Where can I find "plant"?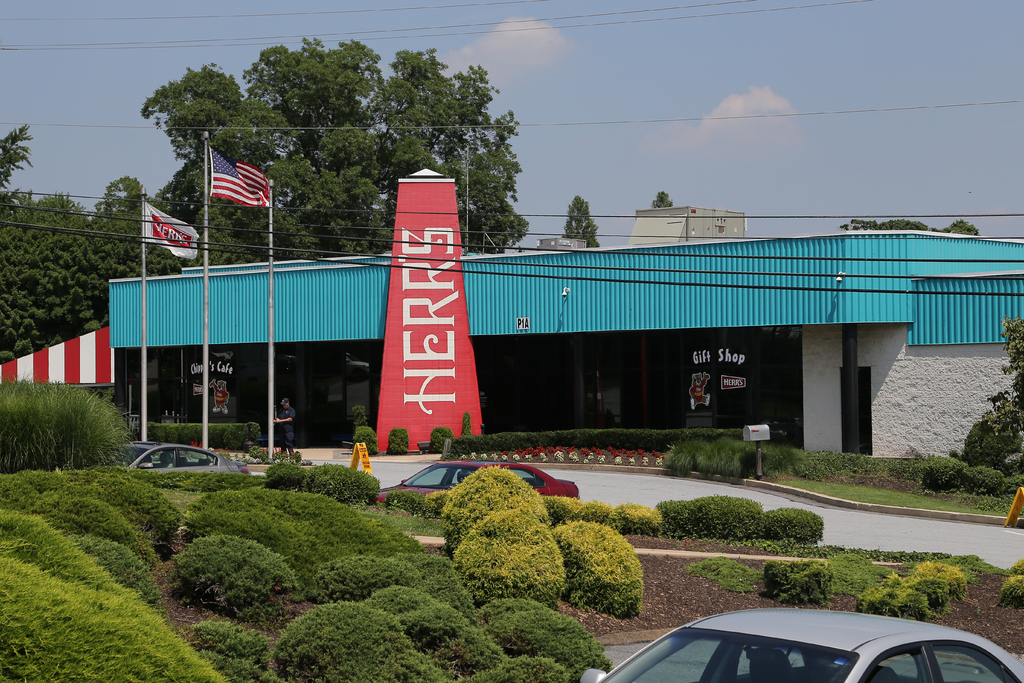
You can find it at bbox=(395, 545, 467, 604).
